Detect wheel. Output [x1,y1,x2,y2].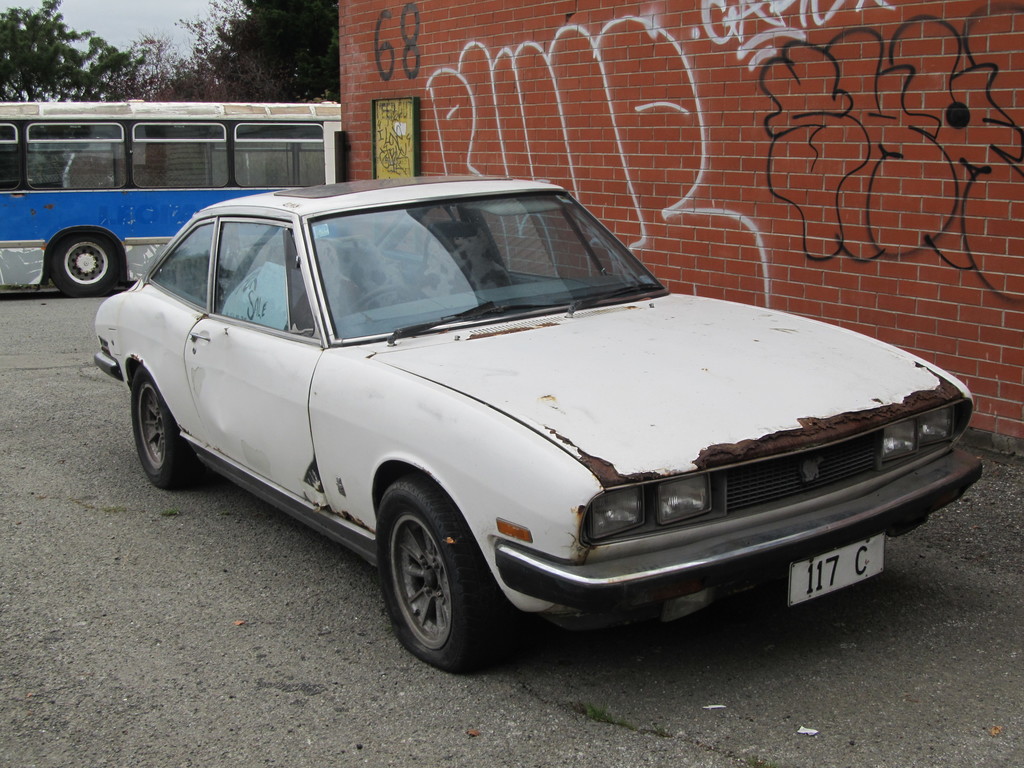
[129,355,193,495].
